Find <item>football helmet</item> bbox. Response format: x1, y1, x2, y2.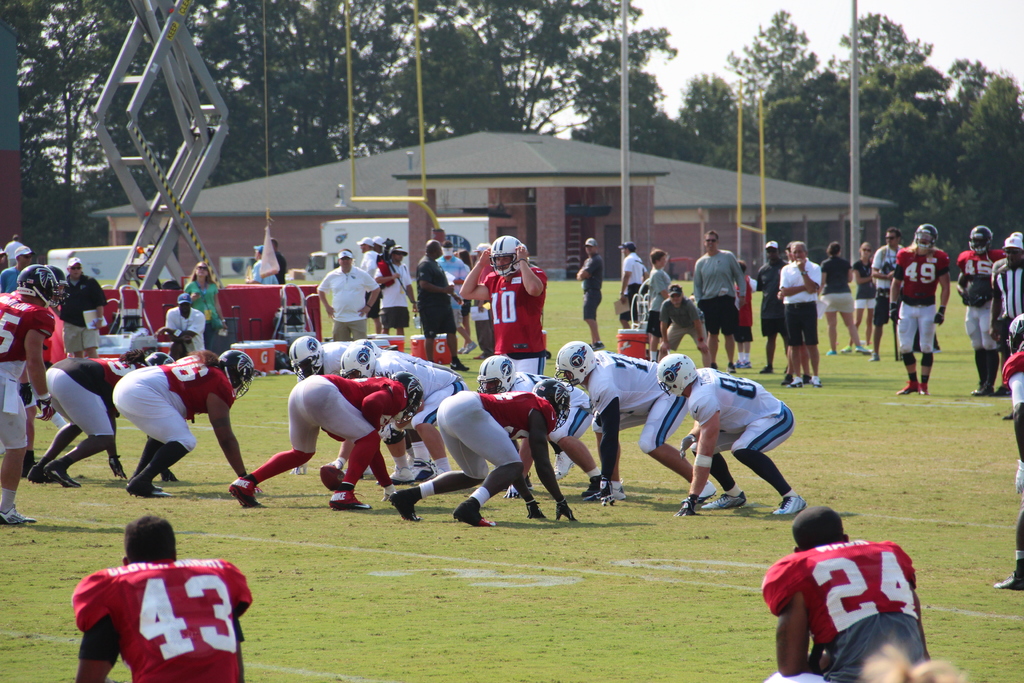
218, 349, 256, 399.
